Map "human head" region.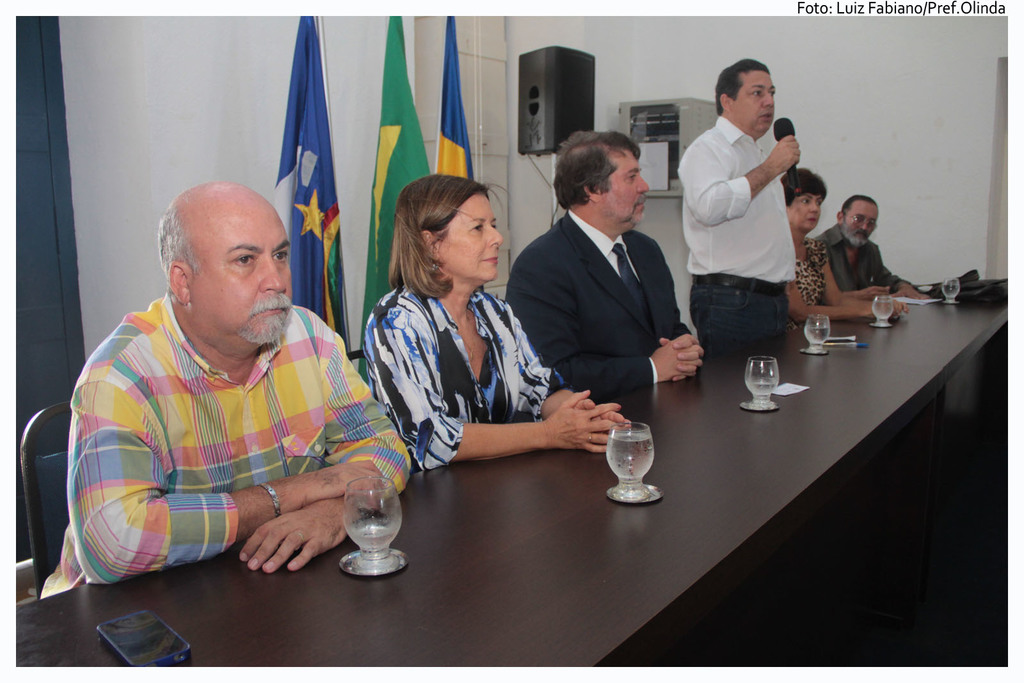
Mapped to [left=548, top=129, right=648, bottom=242].
